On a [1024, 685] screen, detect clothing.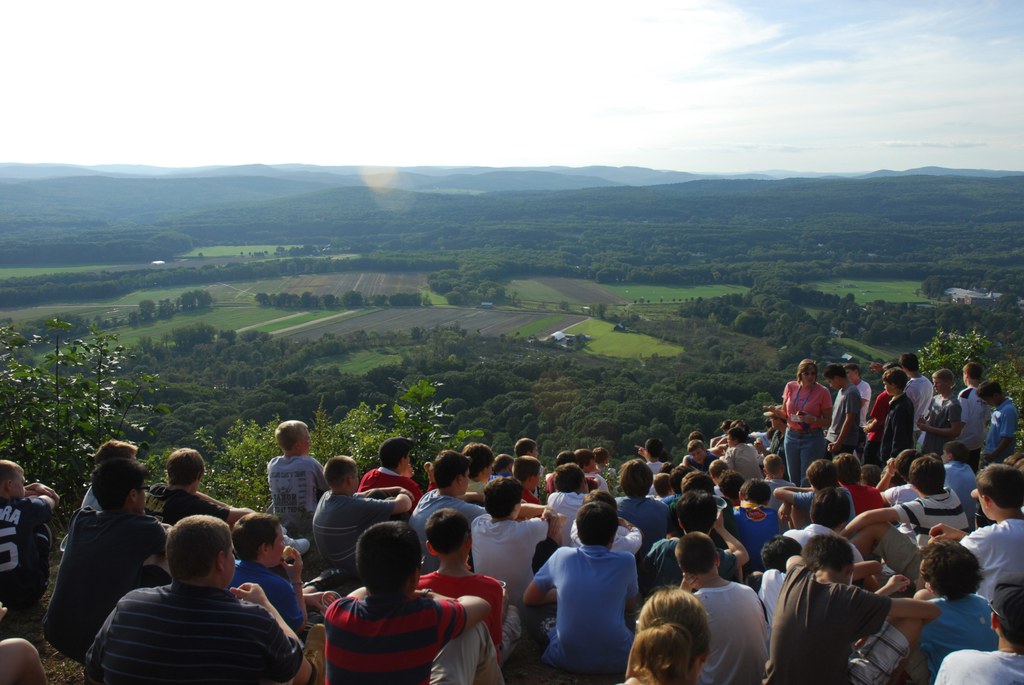
<region>268, 460, 322, 547</region>.
